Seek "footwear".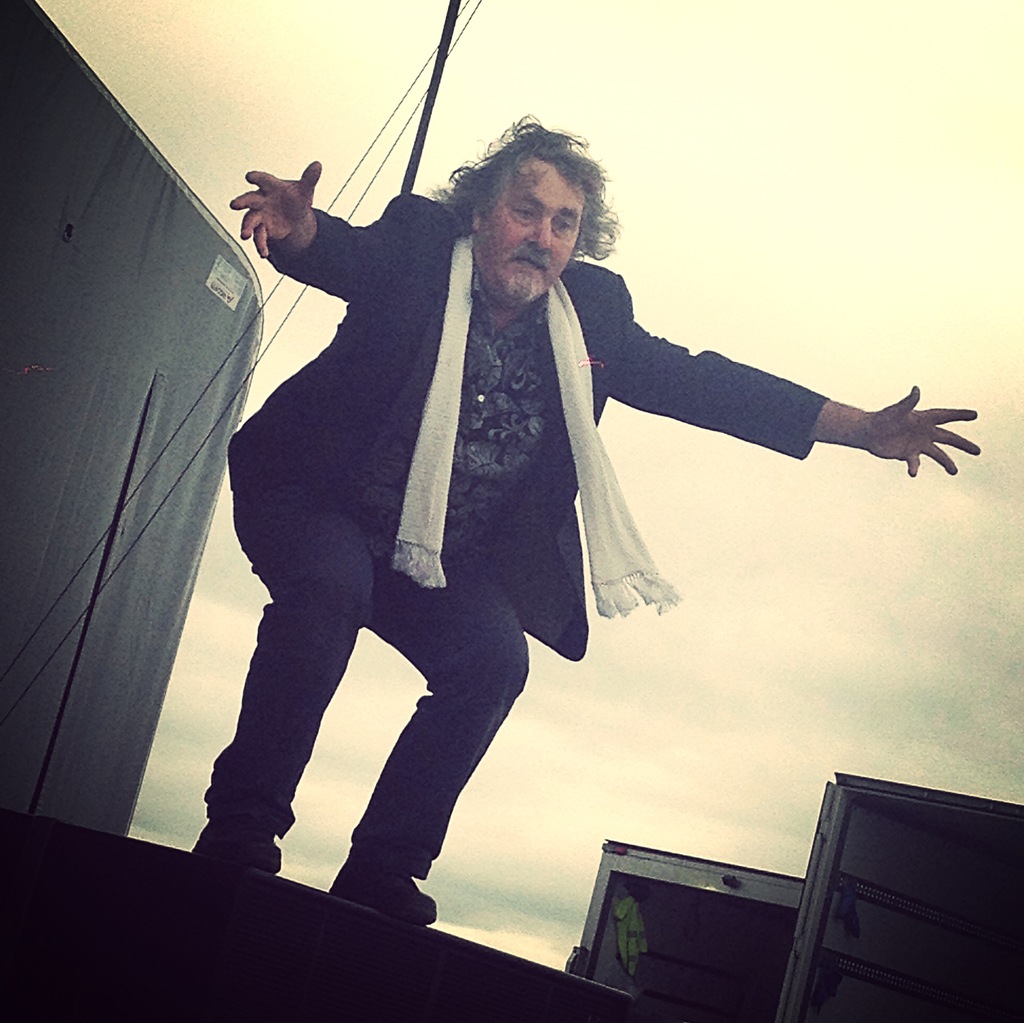
193 818 287 880.
